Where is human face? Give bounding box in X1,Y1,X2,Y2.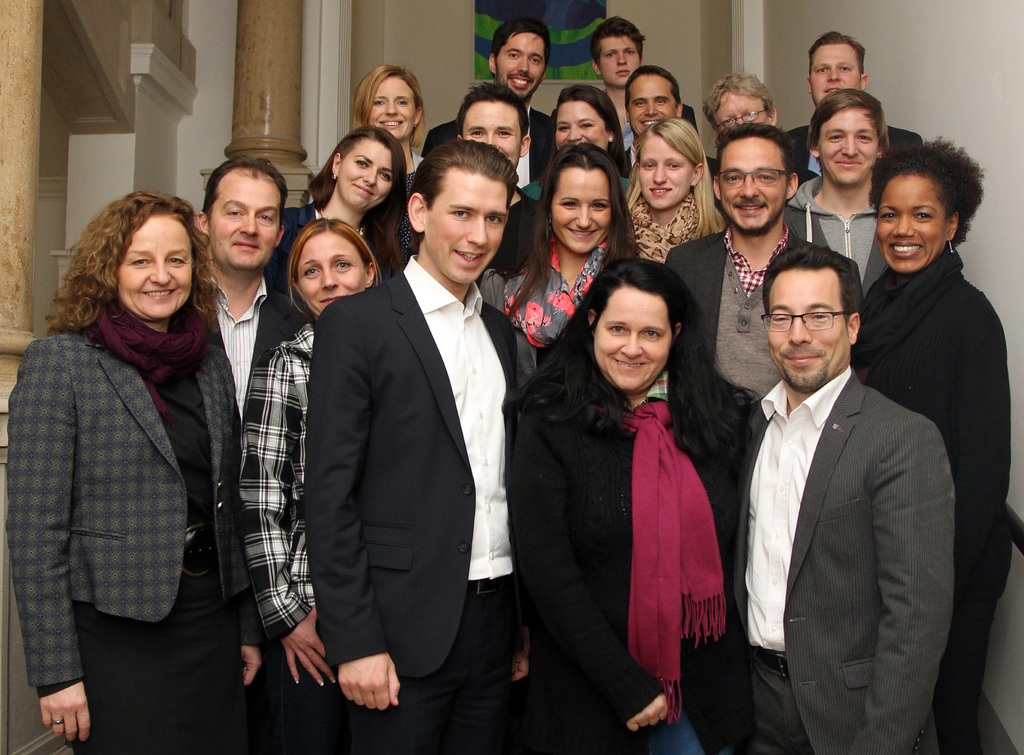
877,174,949,274.
